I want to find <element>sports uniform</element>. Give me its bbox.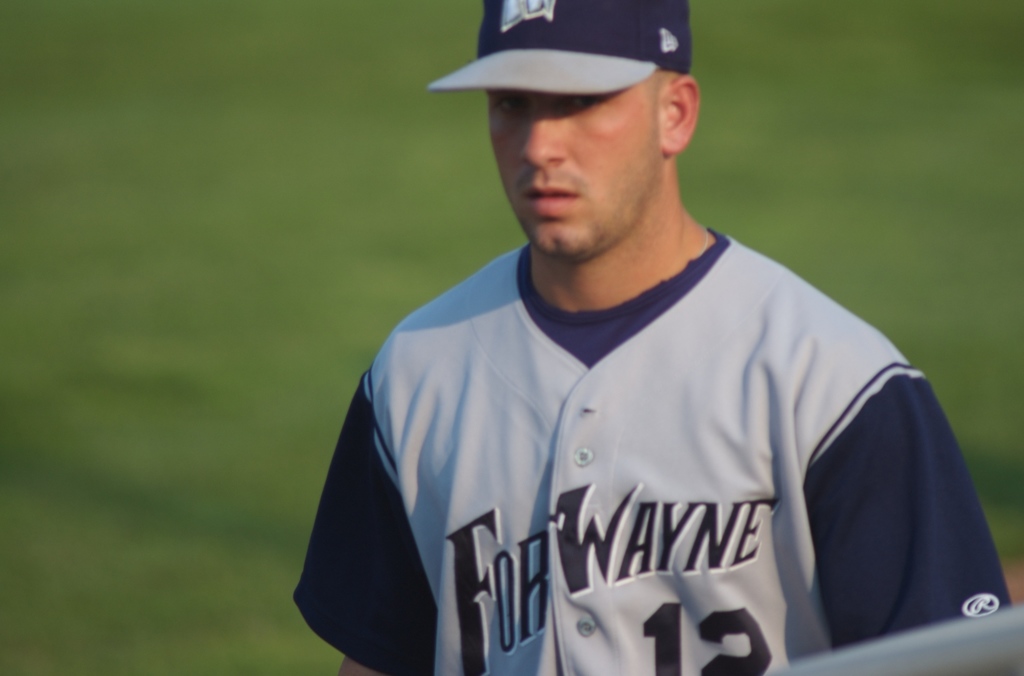
rect(300, 0, 1018, 675).
